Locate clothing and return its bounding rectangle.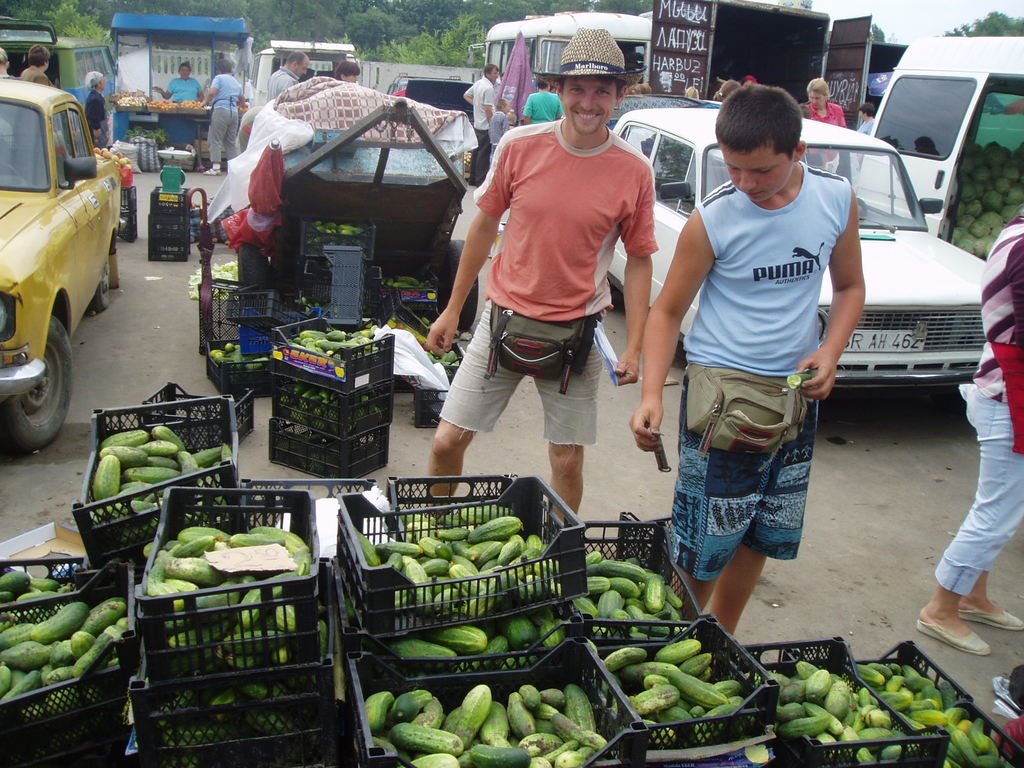
(left=856, top=117, right=870, bottom=162).
